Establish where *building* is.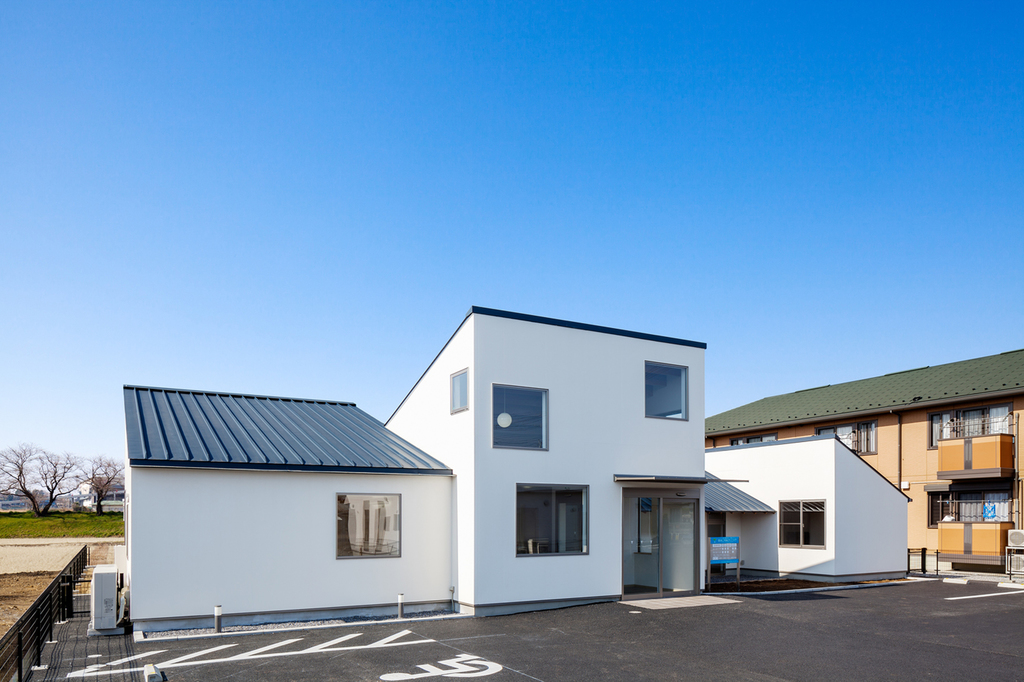
Established at rect(79, 476, 122, 514).
